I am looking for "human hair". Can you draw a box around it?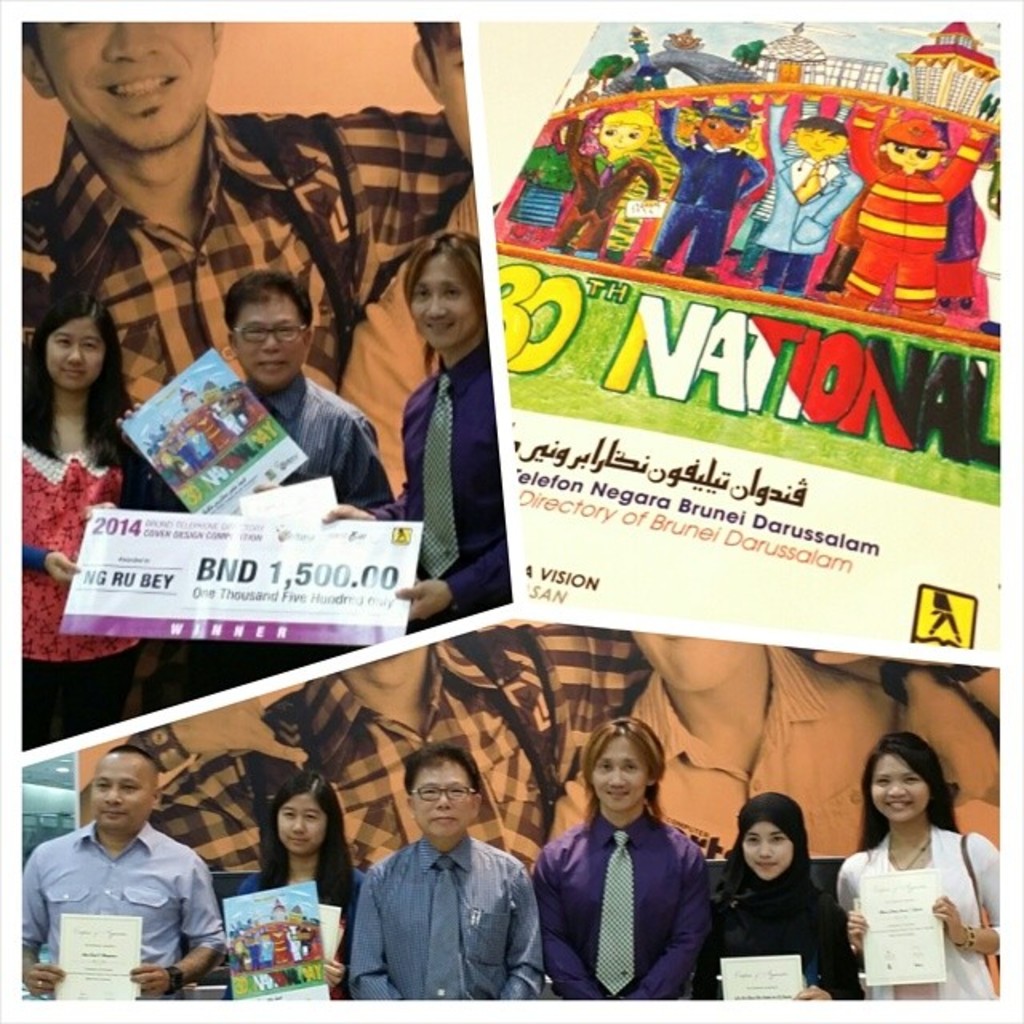
Sure, the bounding box is BBox(221, 269, 314, 339).
